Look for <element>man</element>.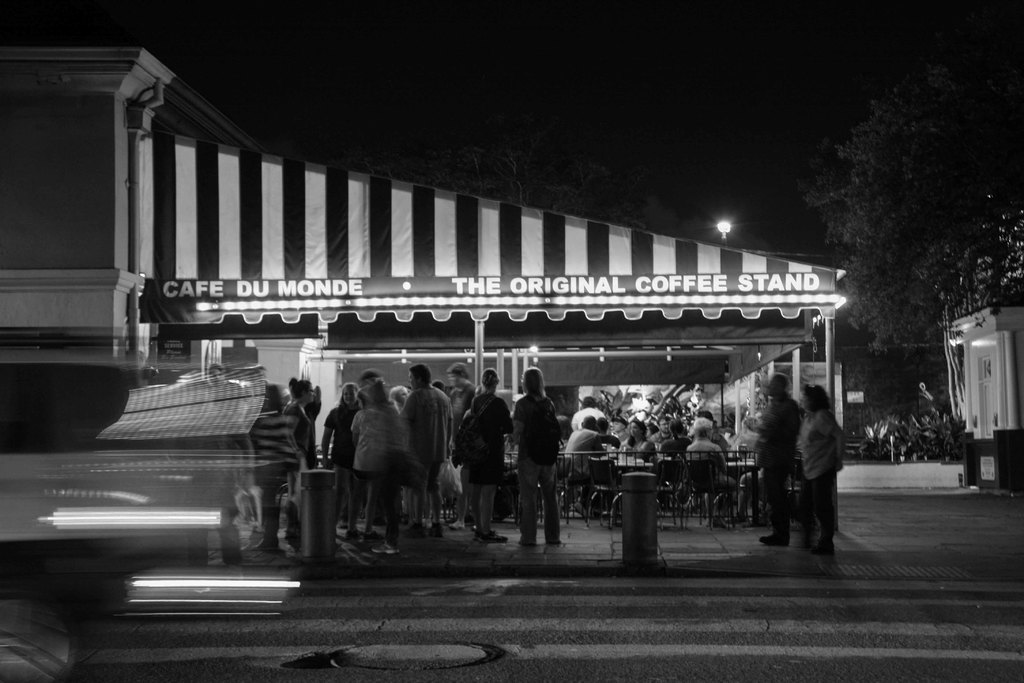
Found: <bbox>564, 415, 601, 507</bbox>.
